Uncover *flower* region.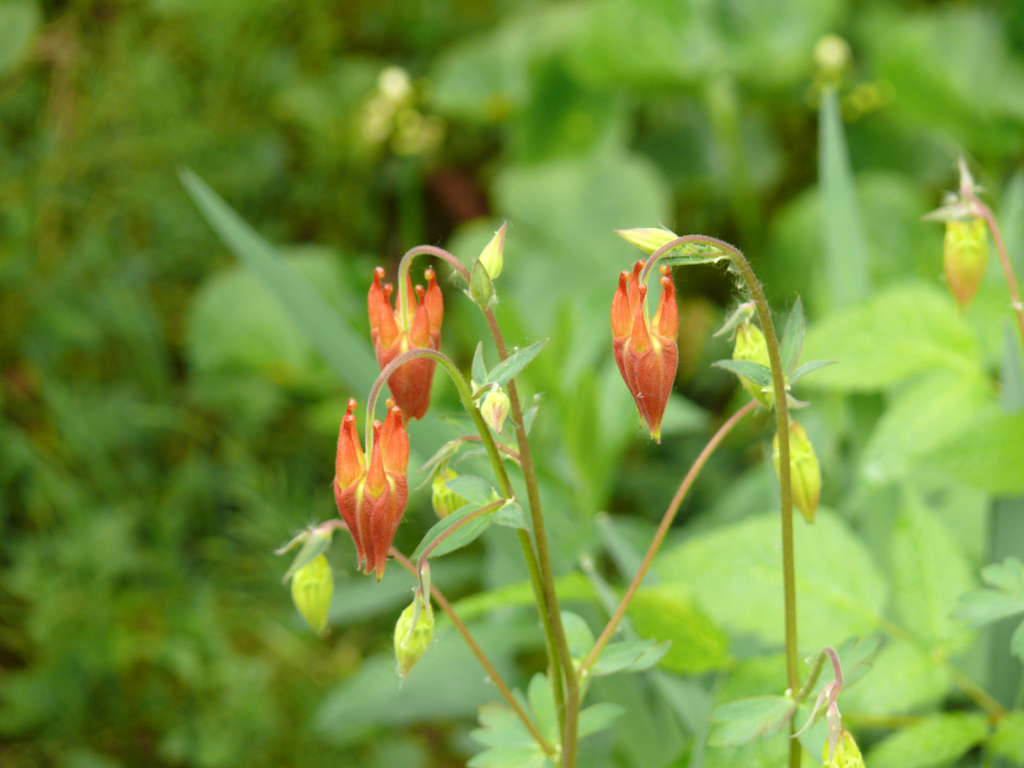
Uncovered: [367,262,446,424].
